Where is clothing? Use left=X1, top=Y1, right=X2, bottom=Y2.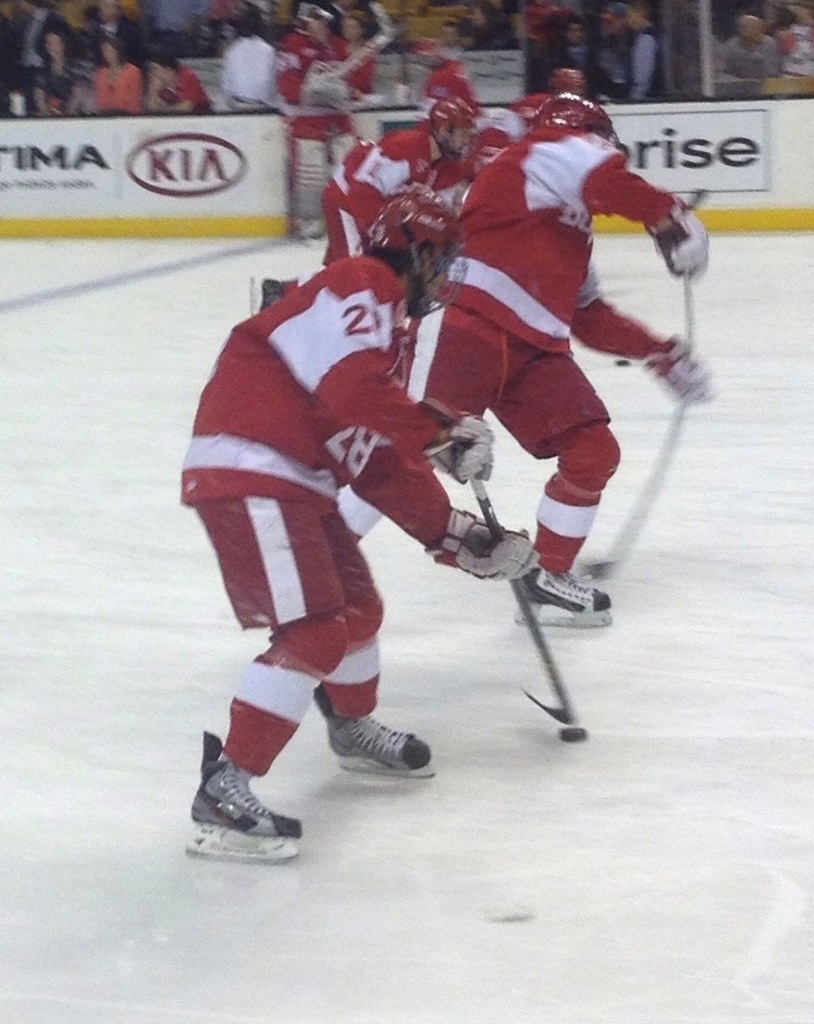
left=418, top=163, right=484, bottom=226.
